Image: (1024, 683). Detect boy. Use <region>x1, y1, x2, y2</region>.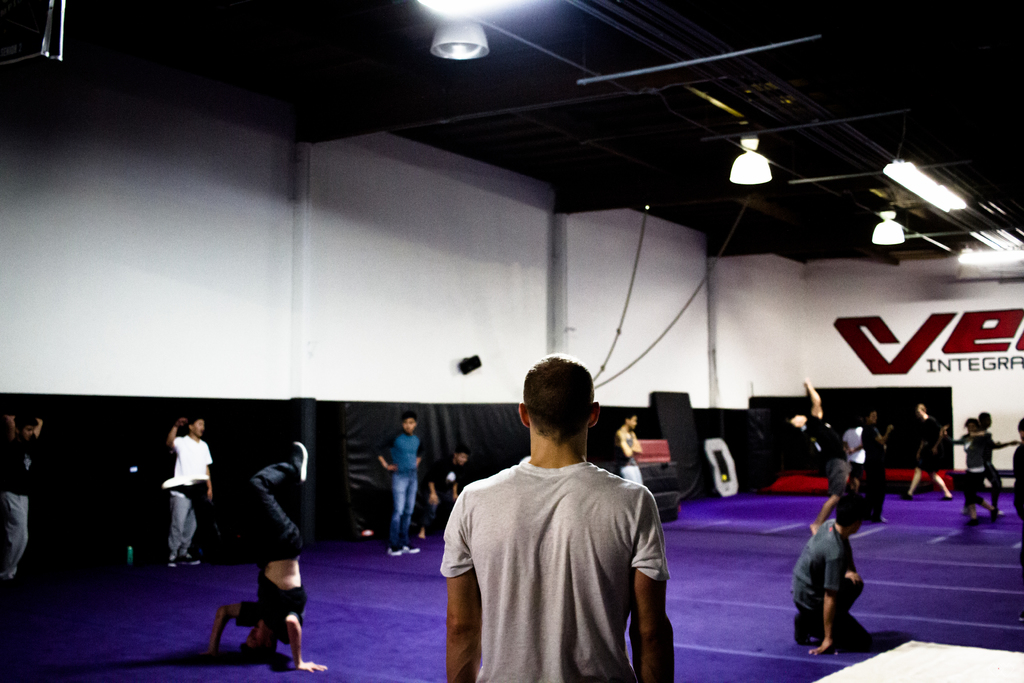
<region>379, 411, 424, 555</region>.
